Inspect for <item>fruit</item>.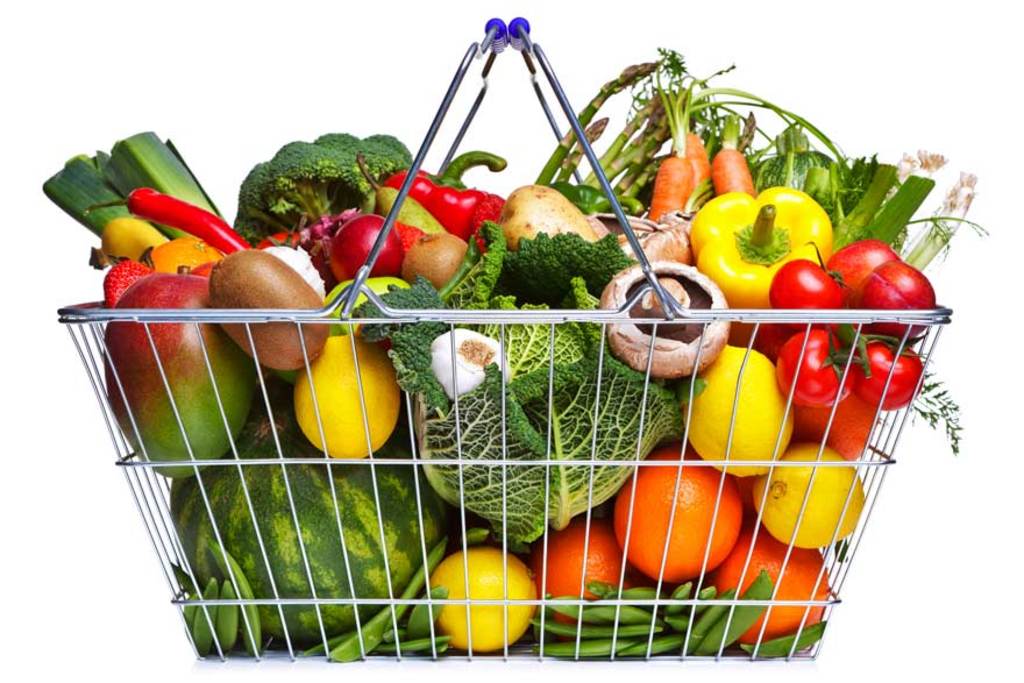
Inspection: region(159, 397, 454, 649).
